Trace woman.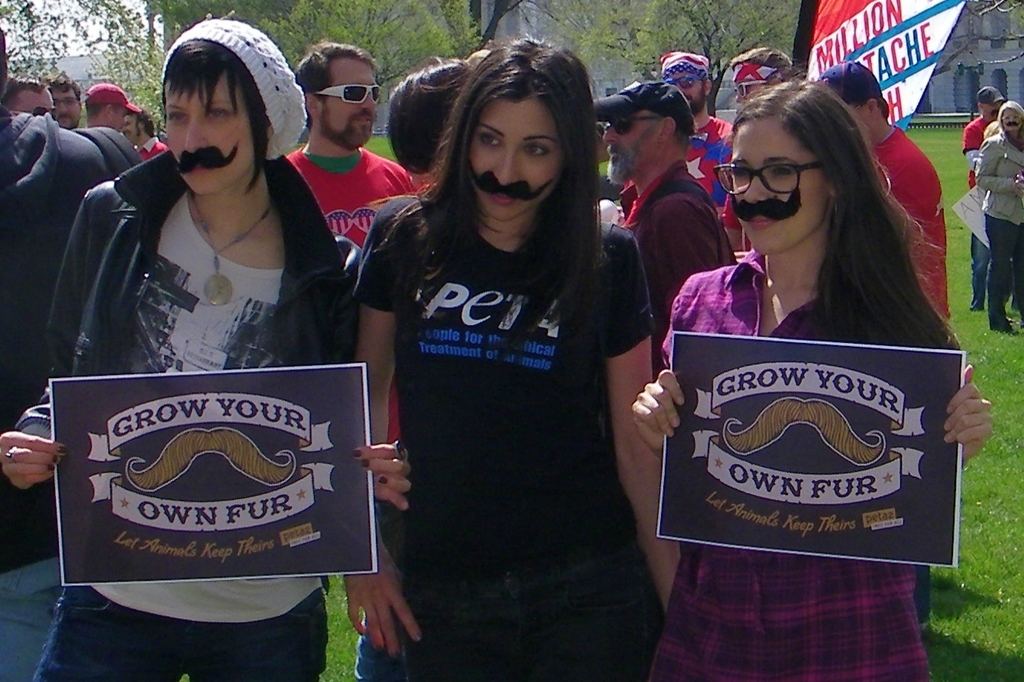
Traced to [left=343, top=35, right=683, bottom=681].
